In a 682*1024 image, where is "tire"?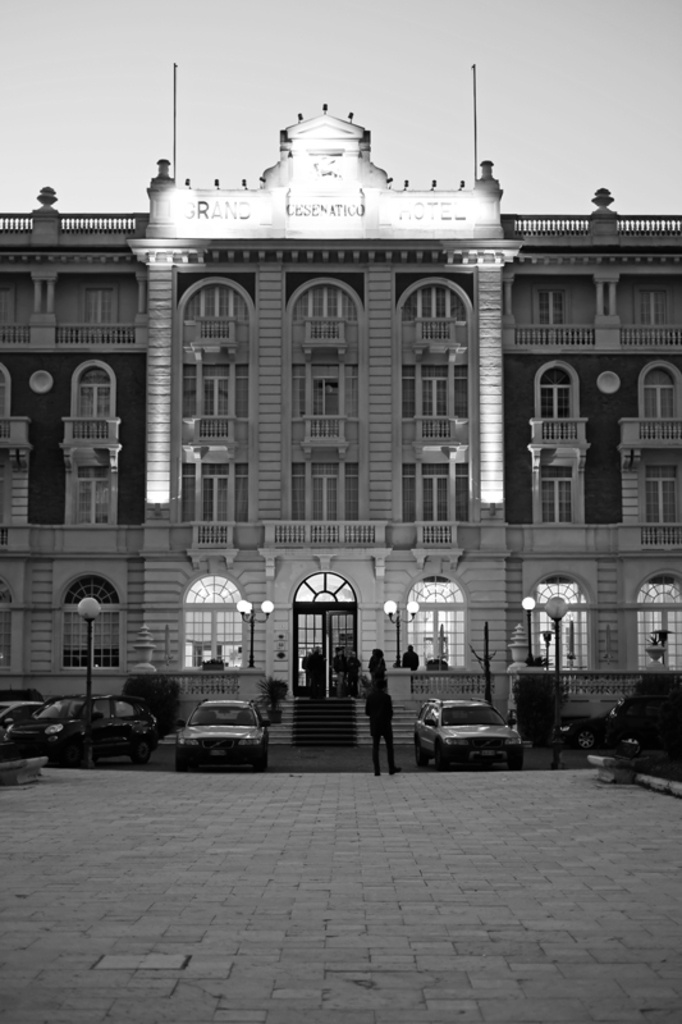
(x1=577, y1=730, x2=596, y2=748).
